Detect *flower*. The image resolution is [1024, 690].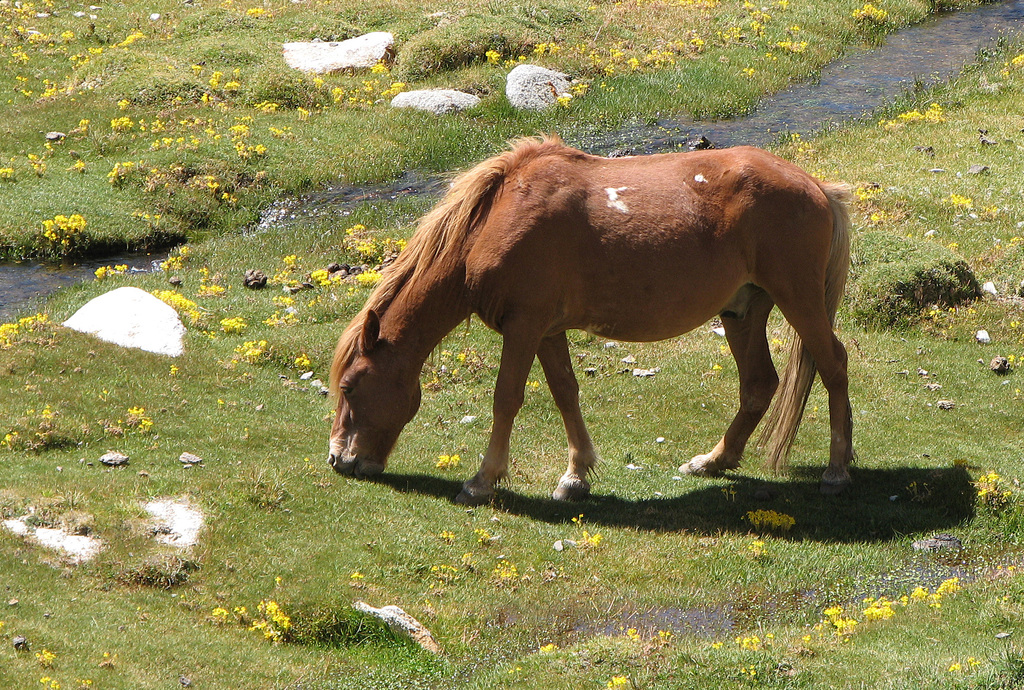
110/113/131/134.
